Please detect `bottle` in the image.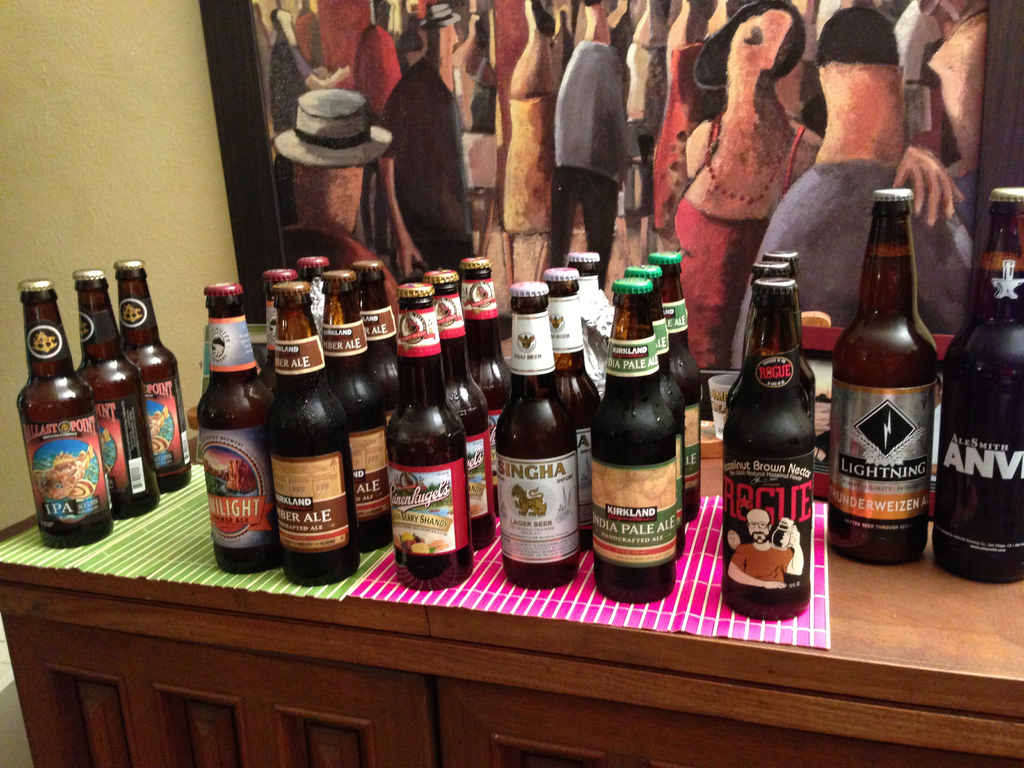
[648, 250, 705, 524].
